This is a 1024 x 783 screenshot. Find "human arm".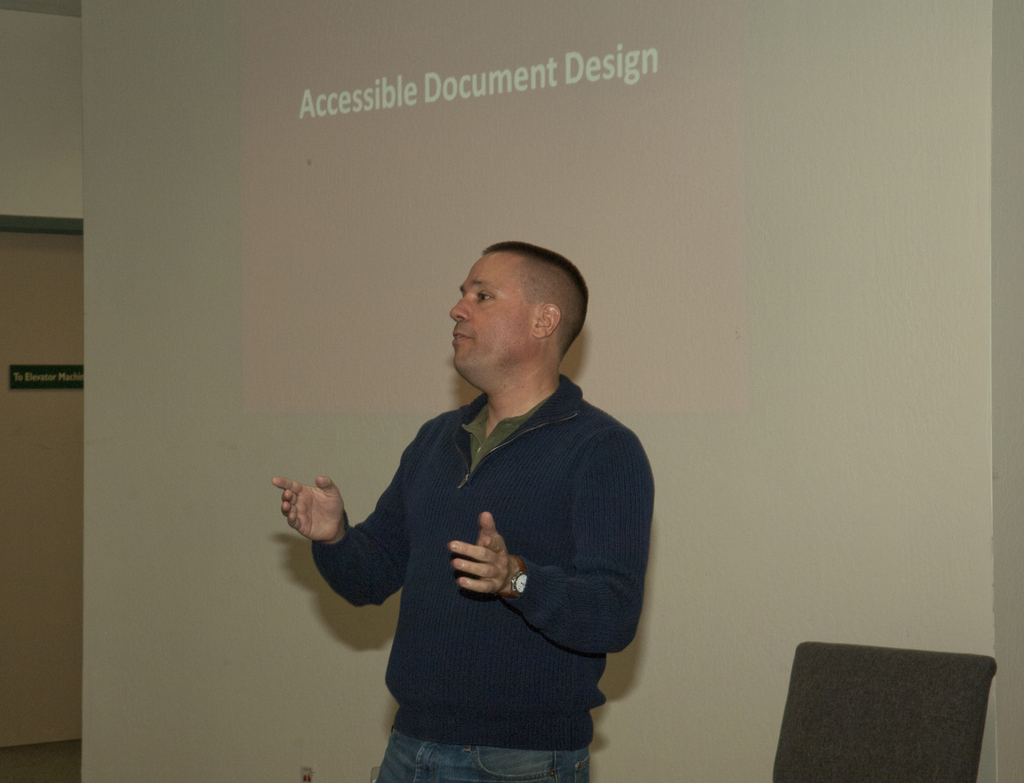
Bounding box: rect(449, 429, 654, 650).
